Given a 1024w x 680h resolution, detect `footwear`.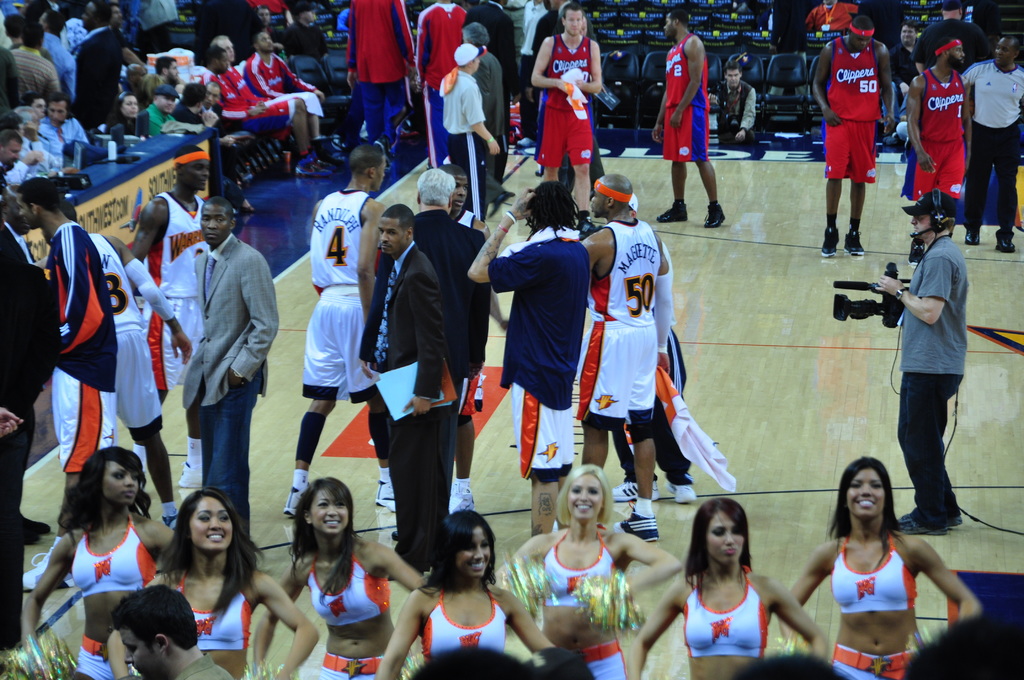
[left=897, top=509, right=952, bottom=537].
